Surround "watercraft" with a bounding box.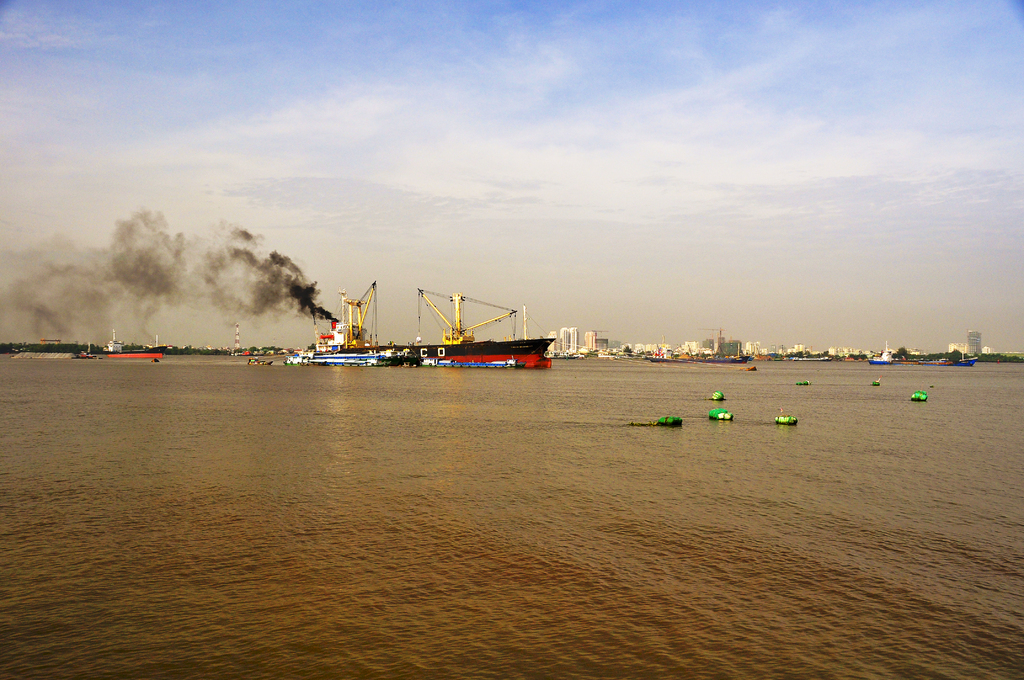
box(872, 346, 974, 370).
